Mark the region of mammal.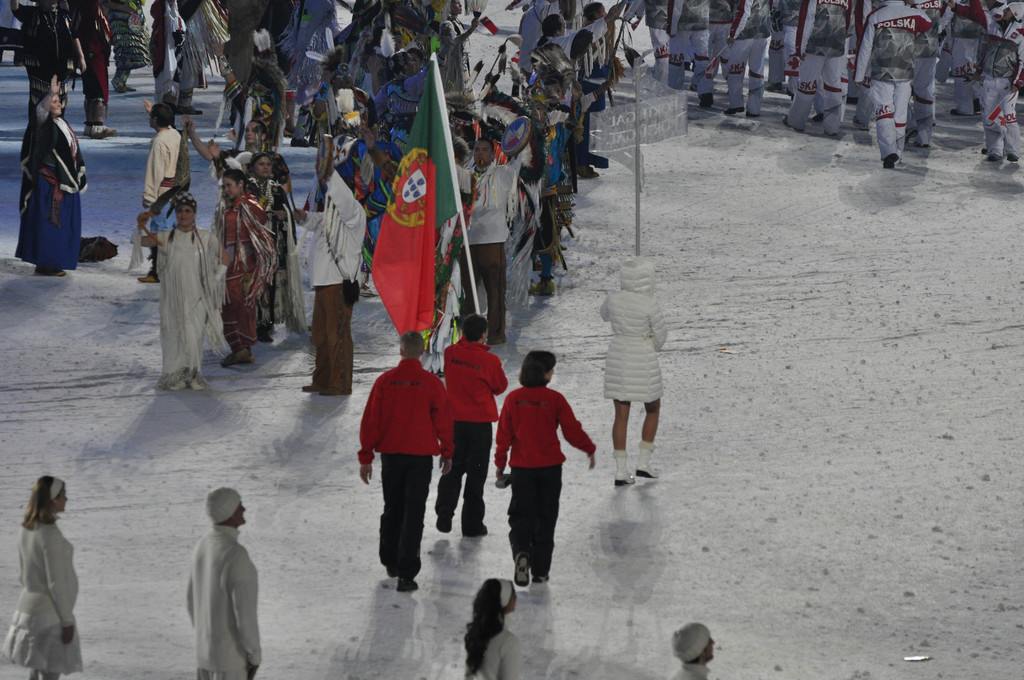
Region: (2, 474, 84, 679).
